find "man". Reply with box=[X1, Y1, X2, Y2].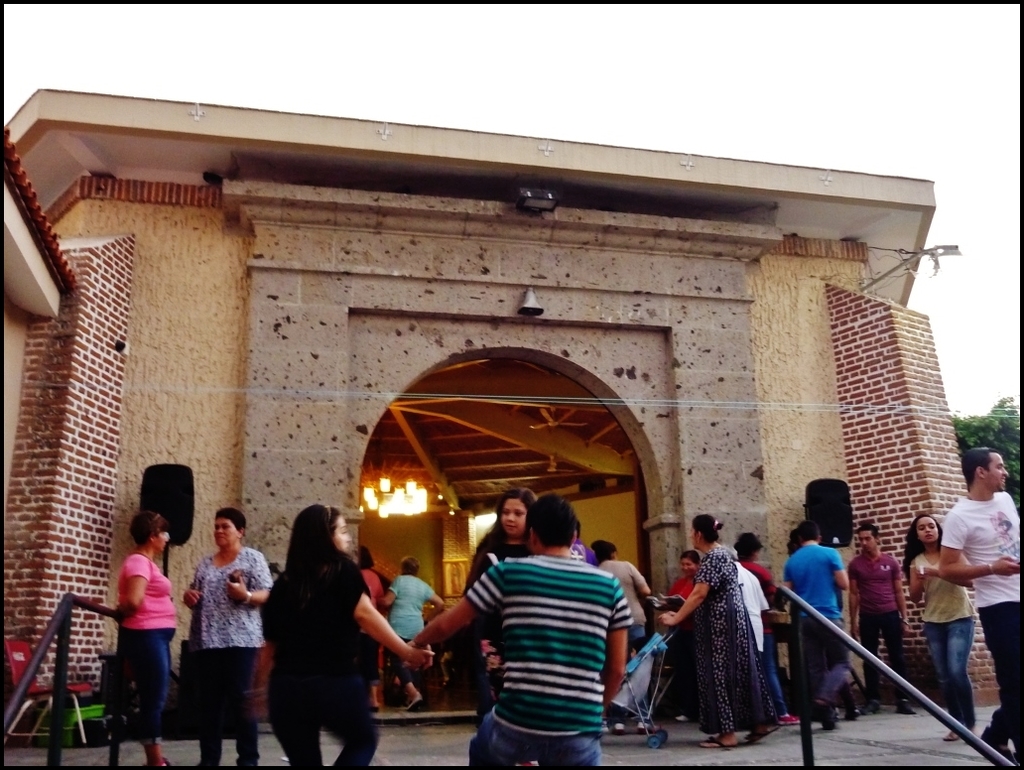
box=[910, 453, 1015, 741].
